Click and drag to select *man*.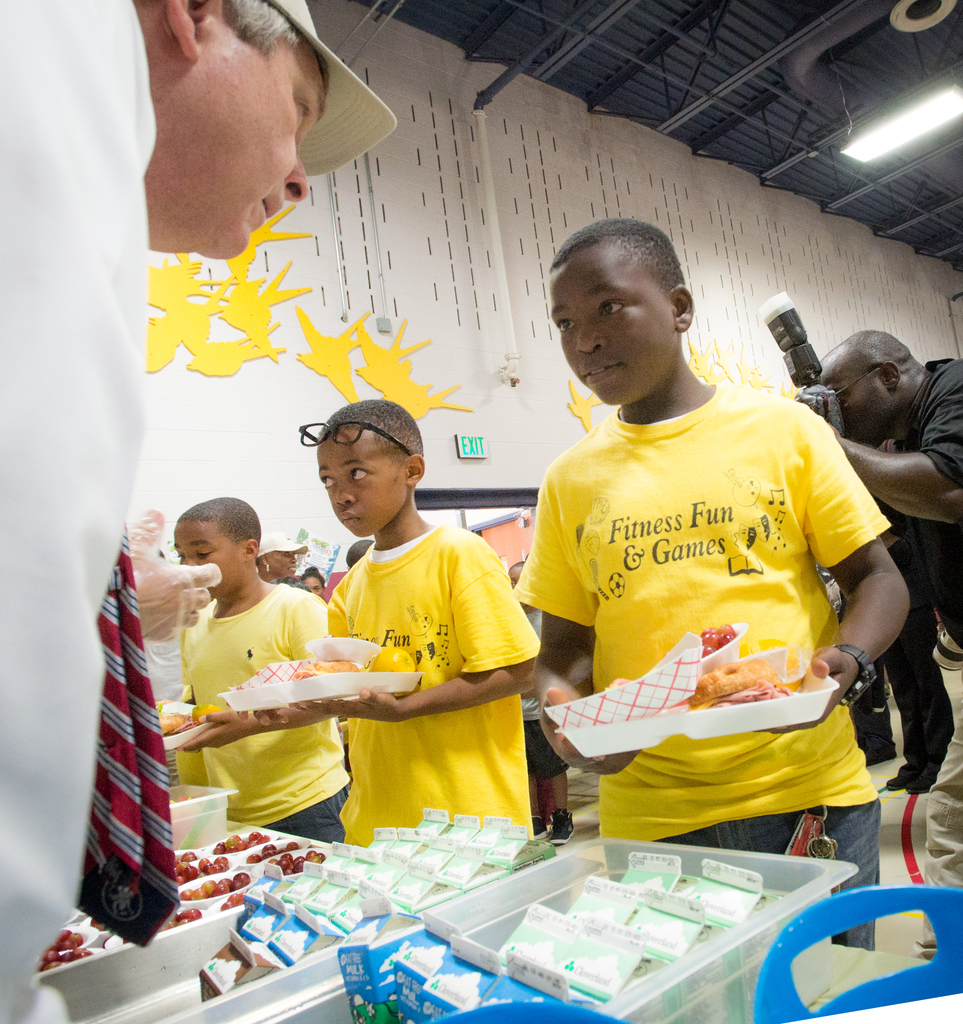
Selection: 825:321:962:529.
